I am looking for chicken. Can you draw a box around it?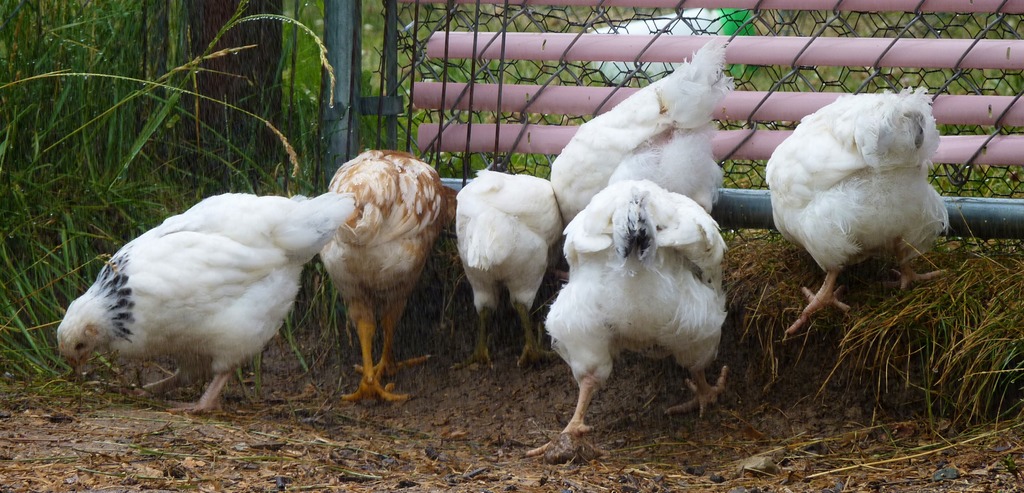
Sure, the bounding box is [left=443, top=158, right=566, bottom=386].
